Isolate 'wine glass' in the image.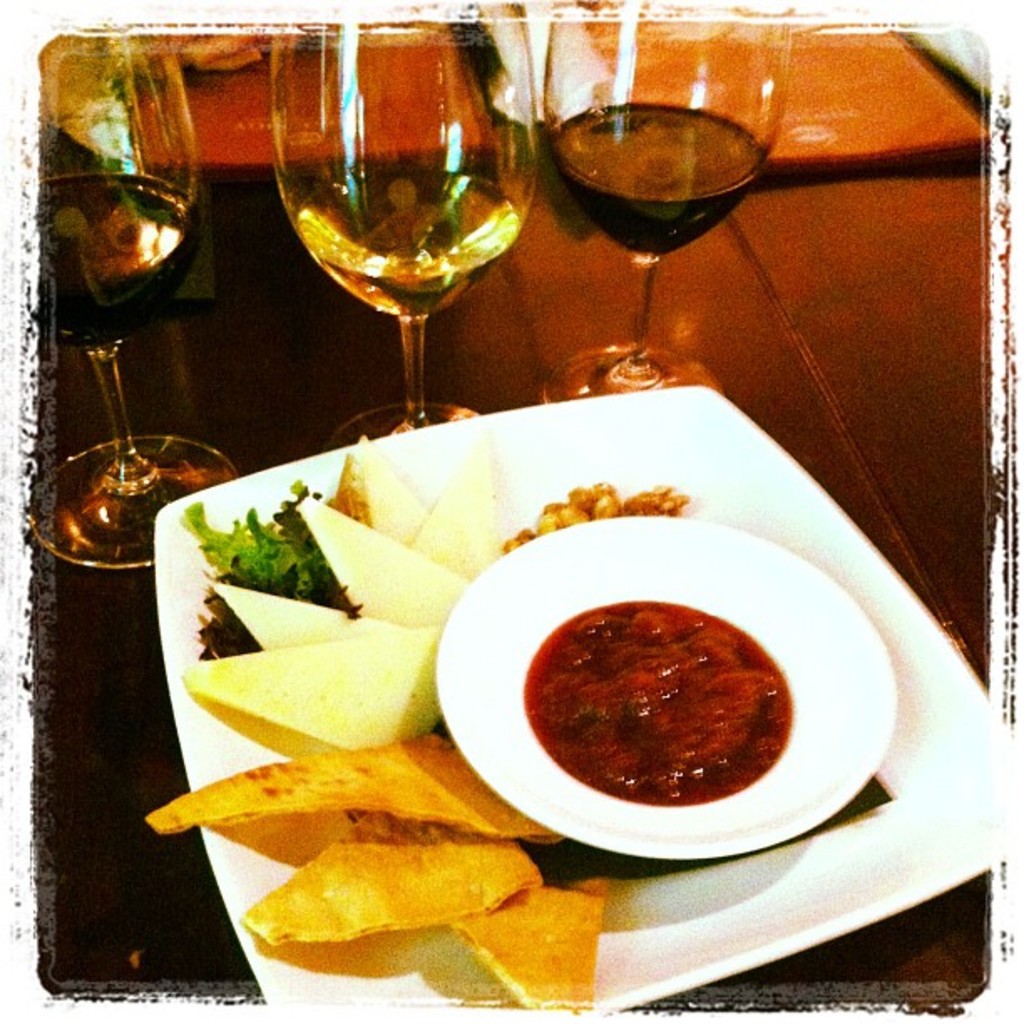
Isolated region: bbox=[540, 5, 790, 410].
